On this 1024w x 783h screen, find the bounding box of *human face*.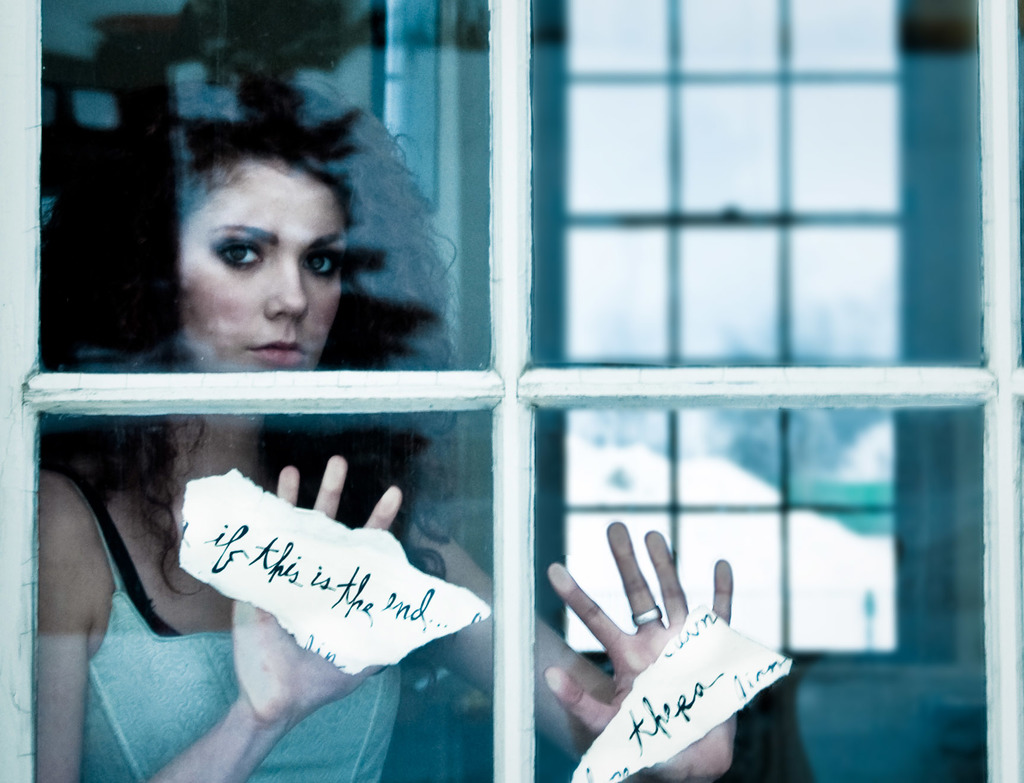
Bounding box: (x1=179, y1=159, x2=345, y2=372).
